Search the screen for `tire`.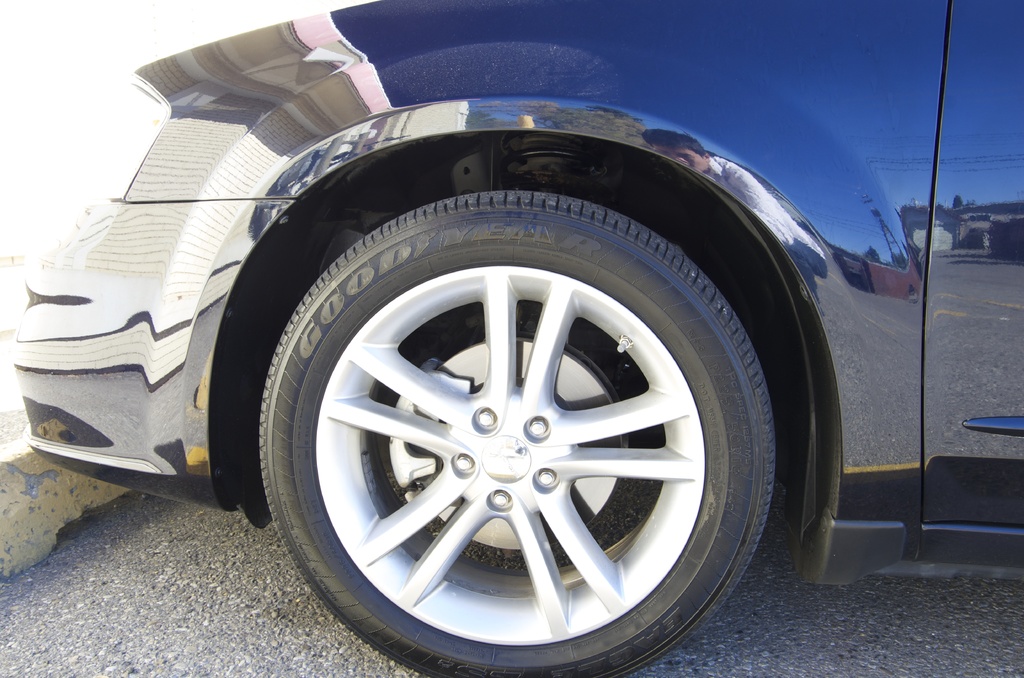
Found at x1=259 y1=190 x2=778 y2=677.
